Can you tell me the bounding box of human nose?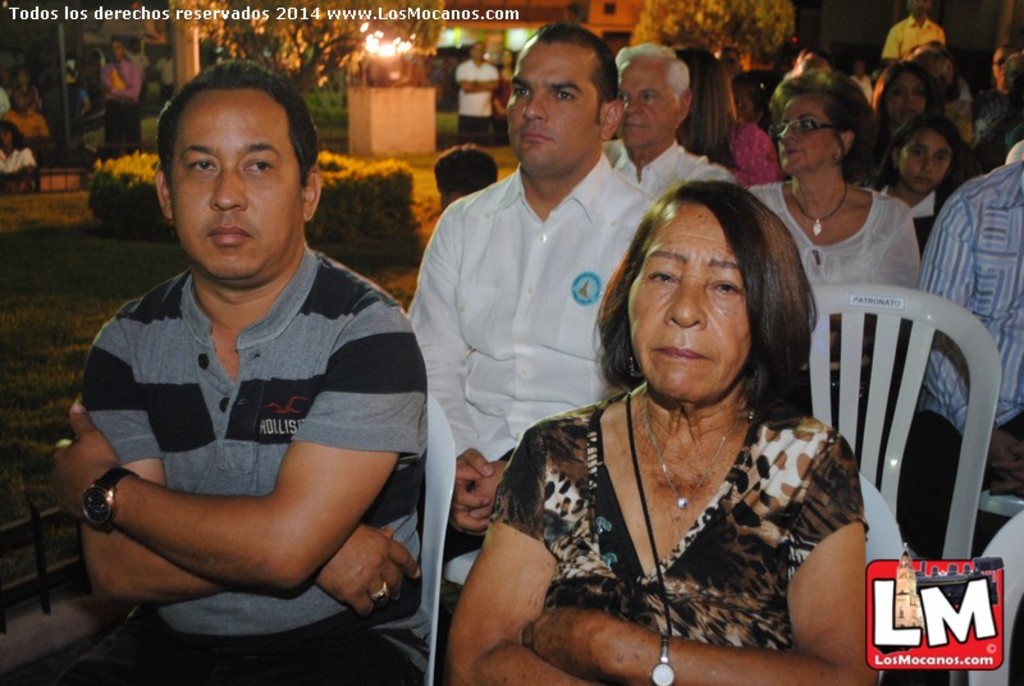
<region>660, 283, 709, 326</region>.
